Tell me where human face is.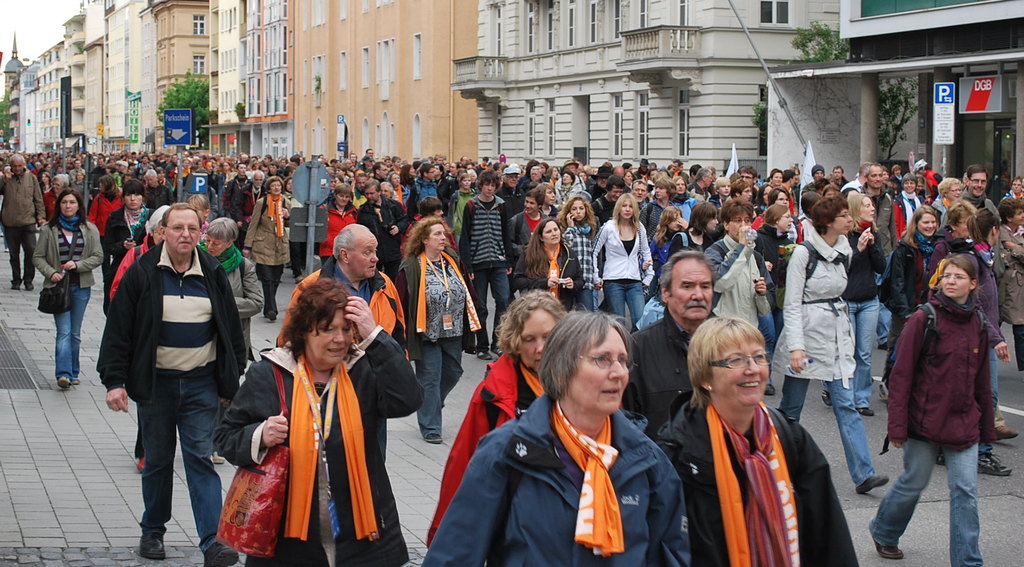
human face is at BBox(61, 190, 81, 218).
